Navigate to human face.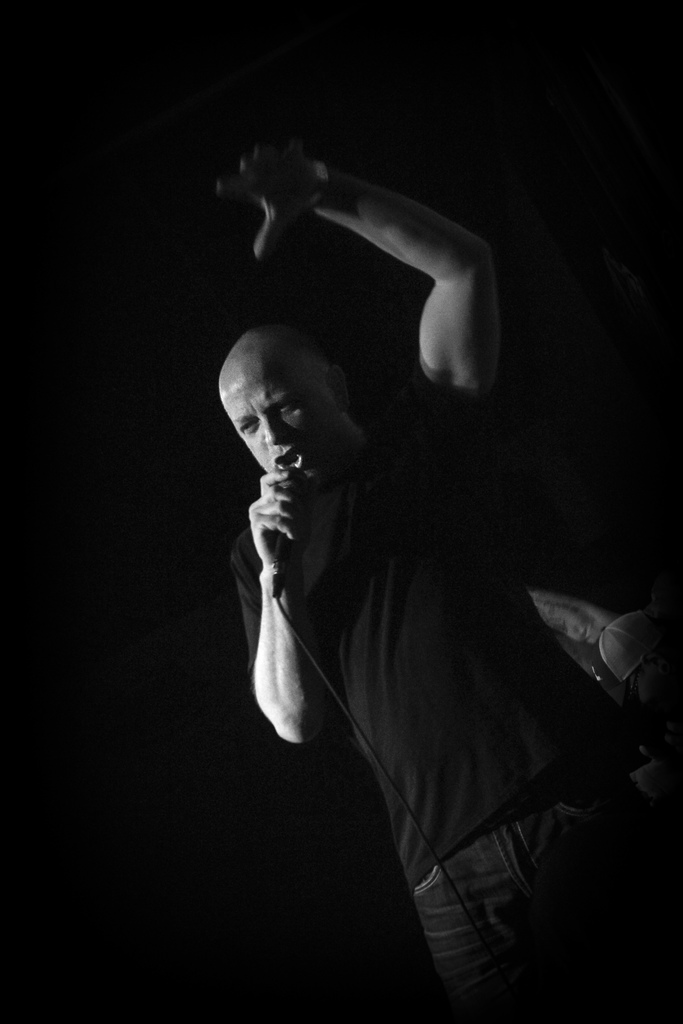
Navigation target: <region>216, 346, 351, 481</region>.
